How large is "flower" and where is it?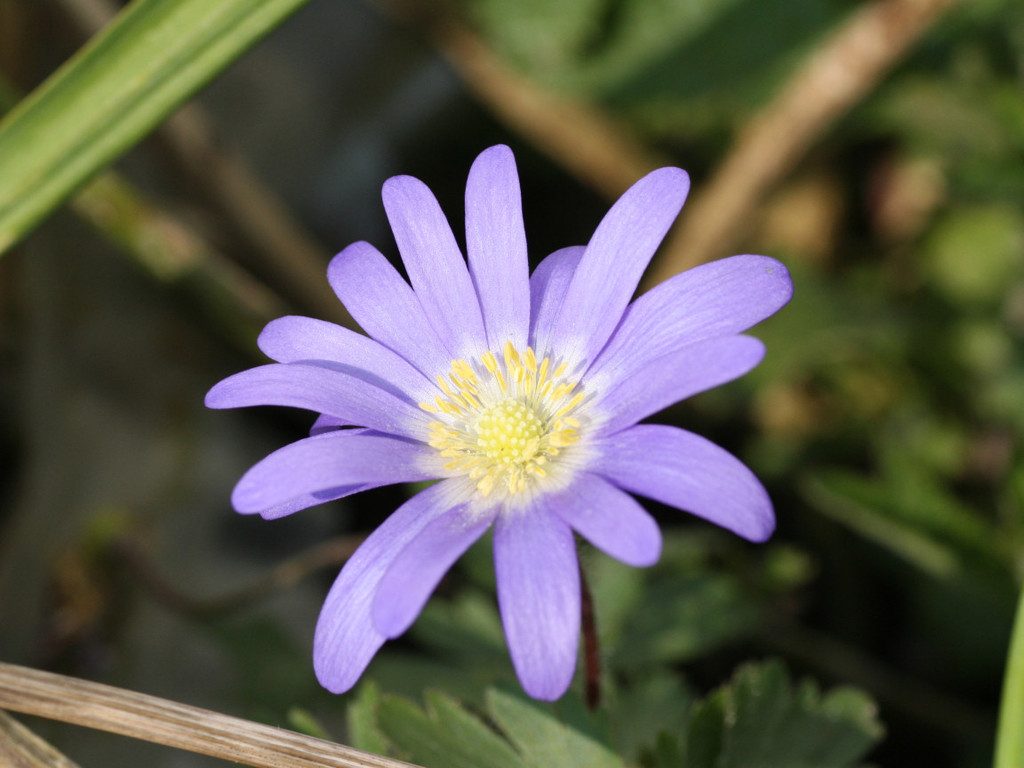
Bounding box: locate(208, 157, 796, 731).
